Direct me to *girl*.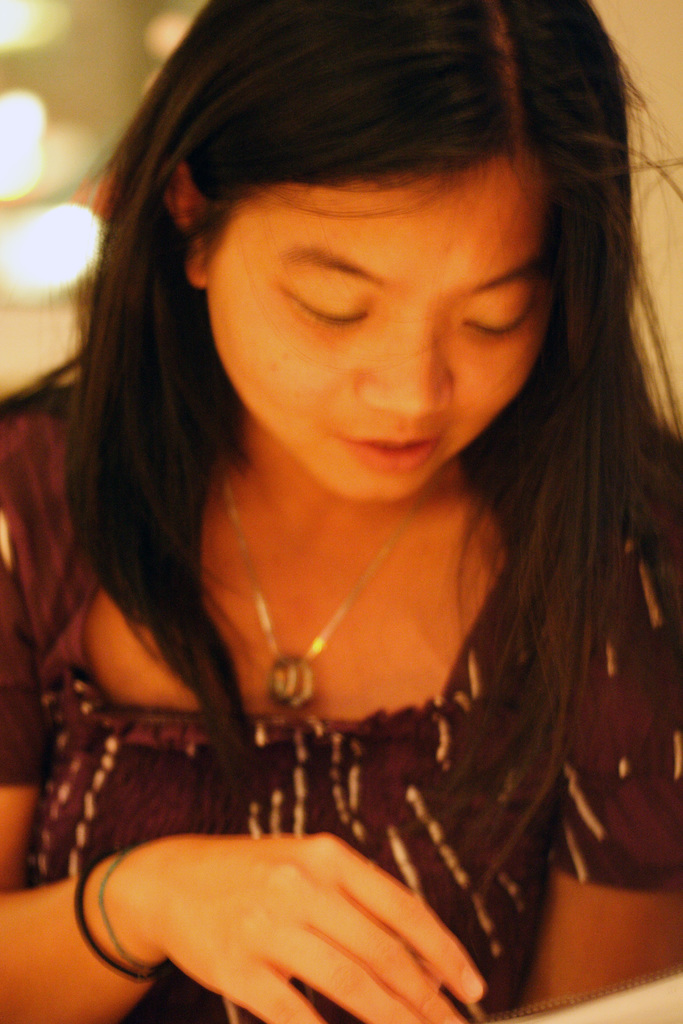
Direction: x1=0, y1=0, x2=682, y2=1023.
